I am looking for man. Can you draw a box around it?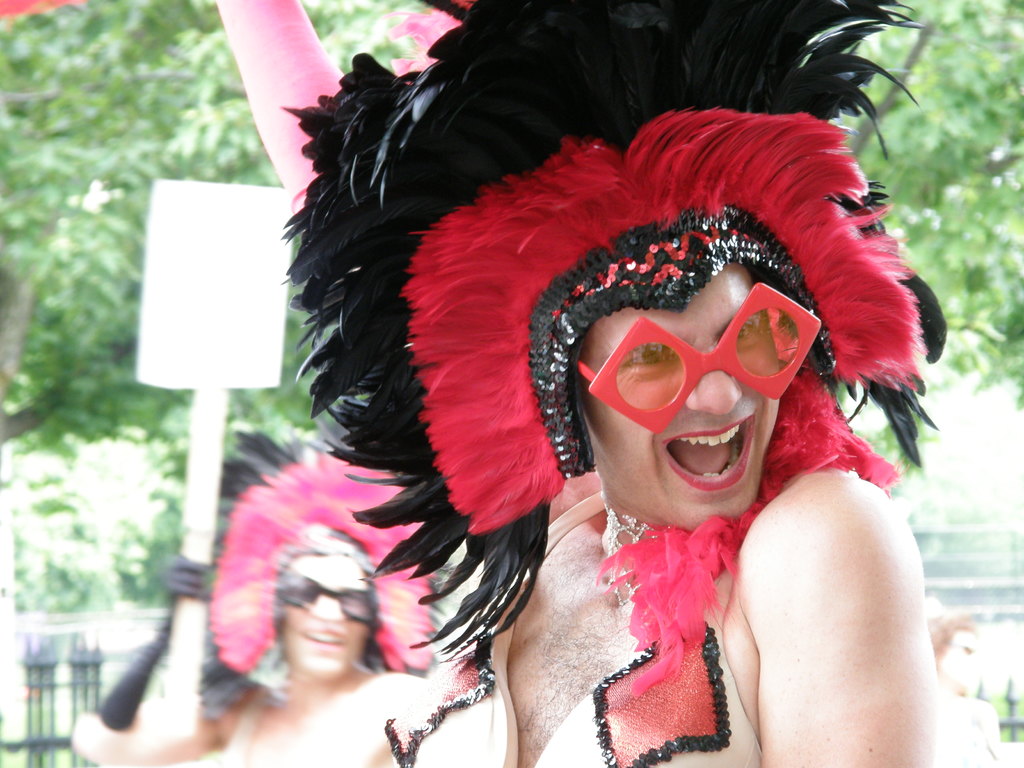
Sure, the bounding box is (x1=387, y1=0, x2=943, y2=767).
